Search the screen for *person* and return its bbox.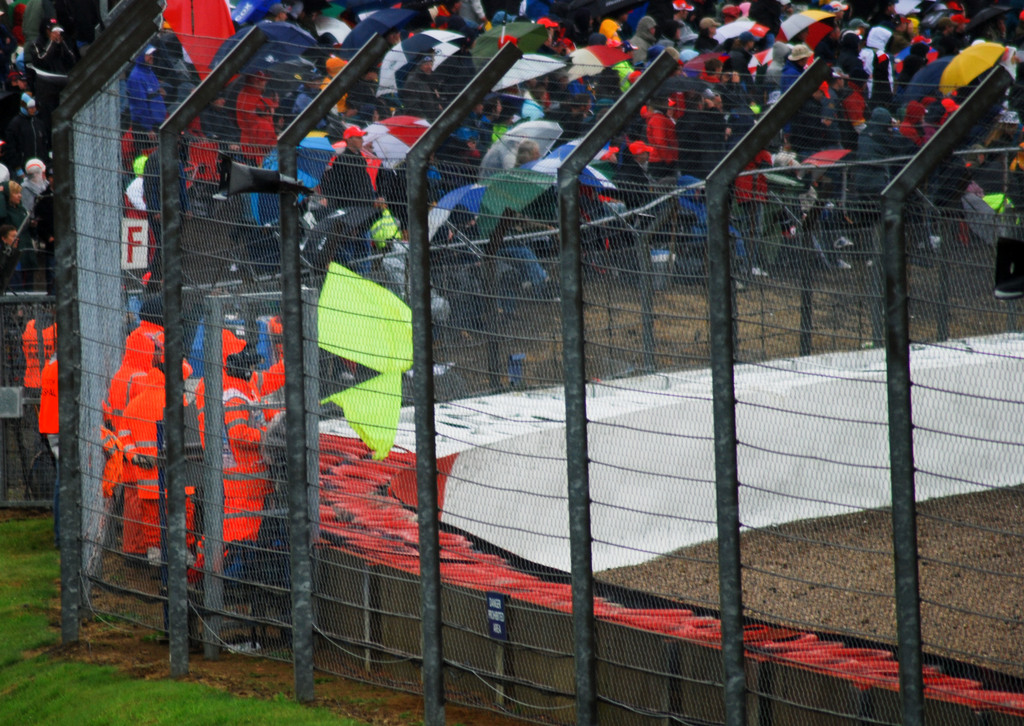
Found: bbox=[848, 106, 905, 208].
